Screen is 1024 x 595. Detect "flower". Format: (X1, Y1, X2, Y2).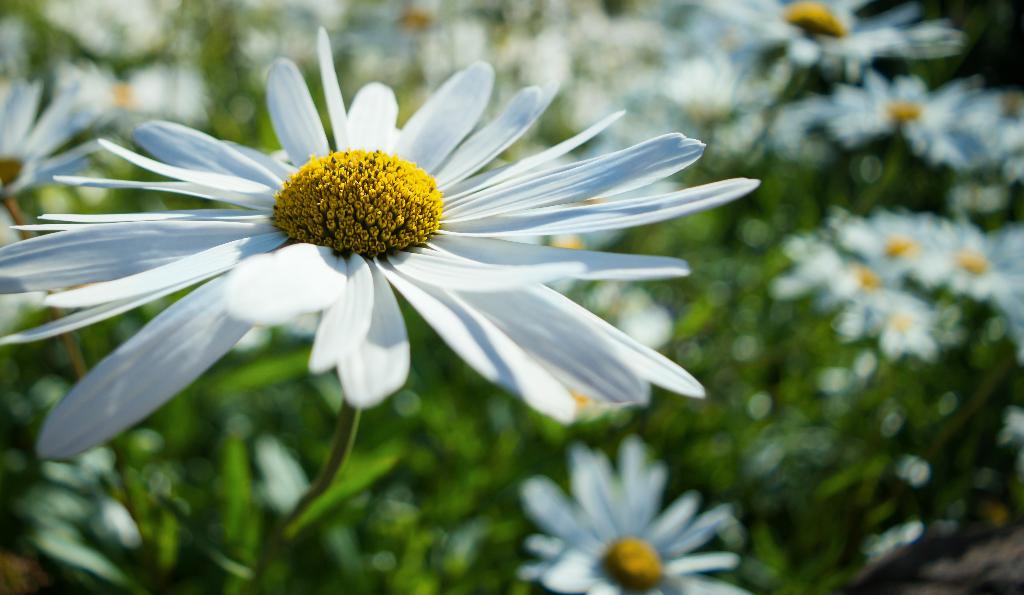
(60, 32, 714, 476).
